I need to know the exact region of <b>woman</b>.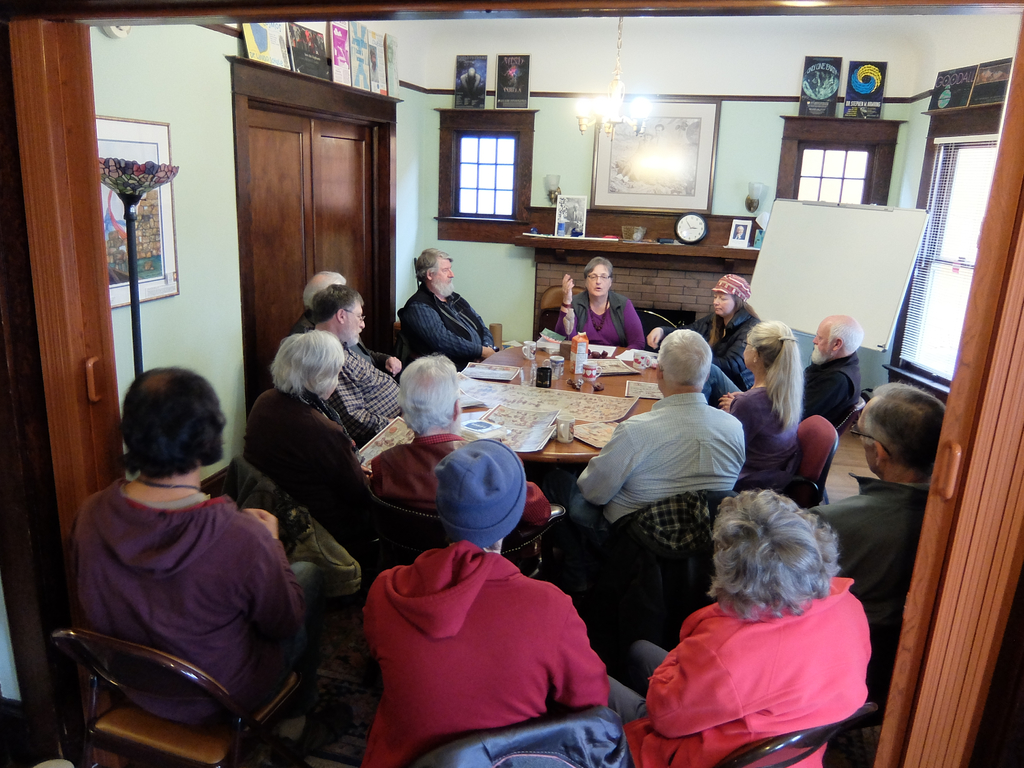
Region: box(601, 445, 909, 749).
